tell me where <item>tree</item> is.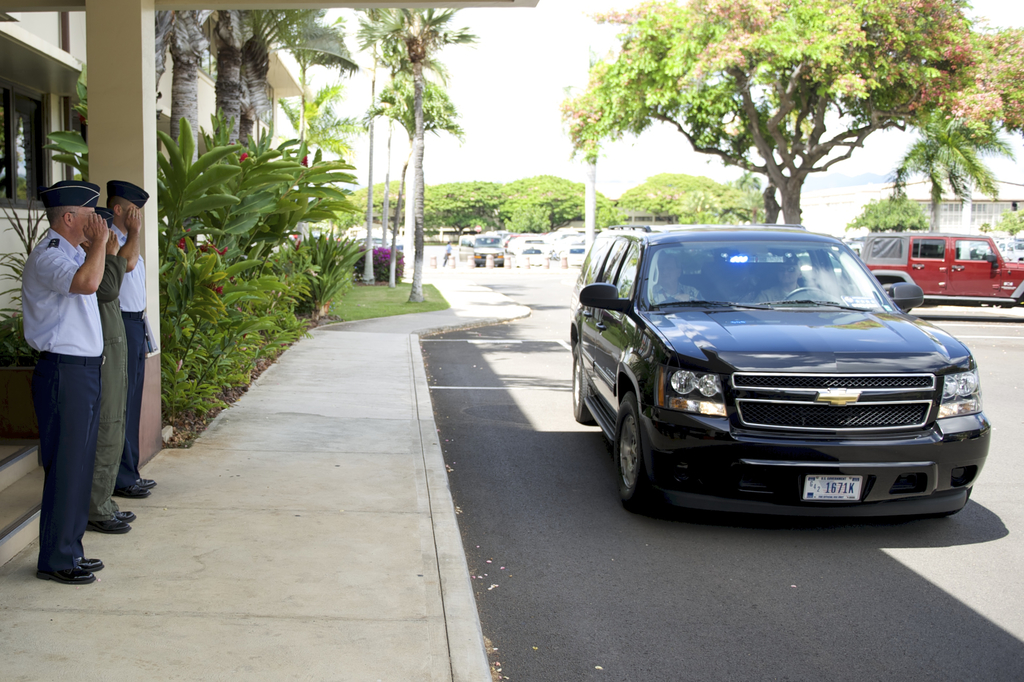
<item>tree</item> is at BBox(351, 7, 474, 301).
